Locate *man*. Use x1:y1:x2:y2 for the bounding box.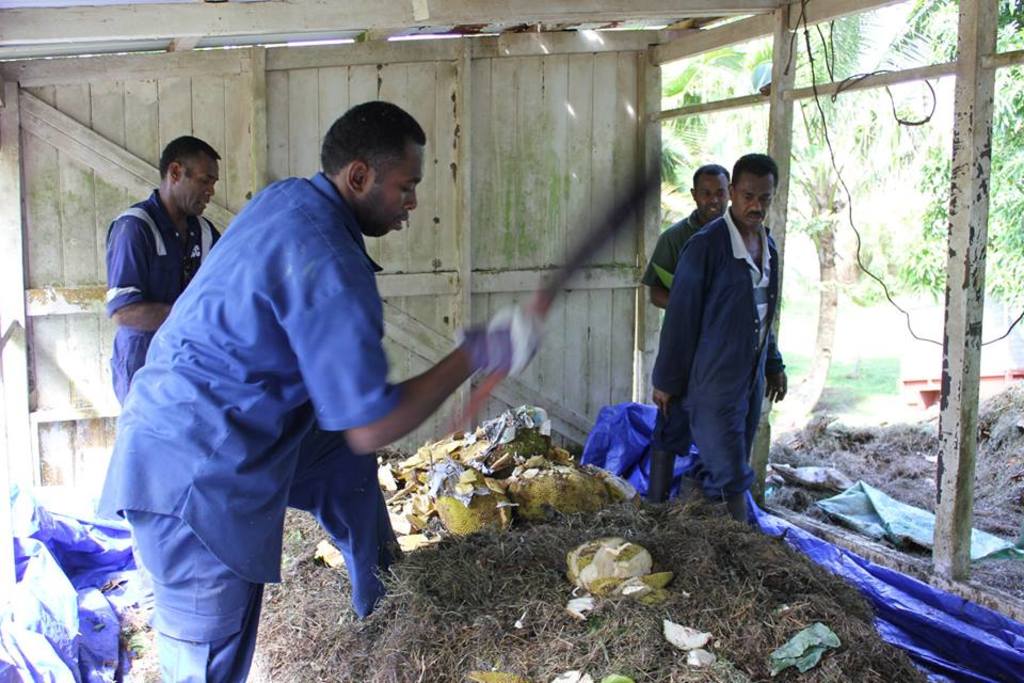
98:98:540:682.
